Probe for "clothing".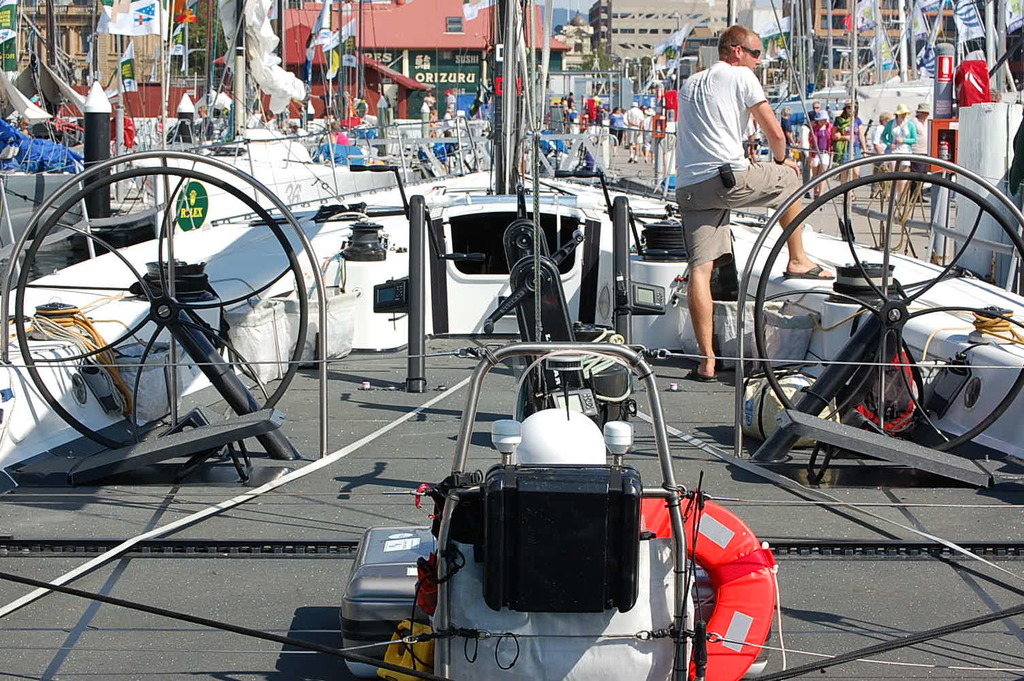
Probe result: <bbox>306, 95, 334, 123</bbox>.
